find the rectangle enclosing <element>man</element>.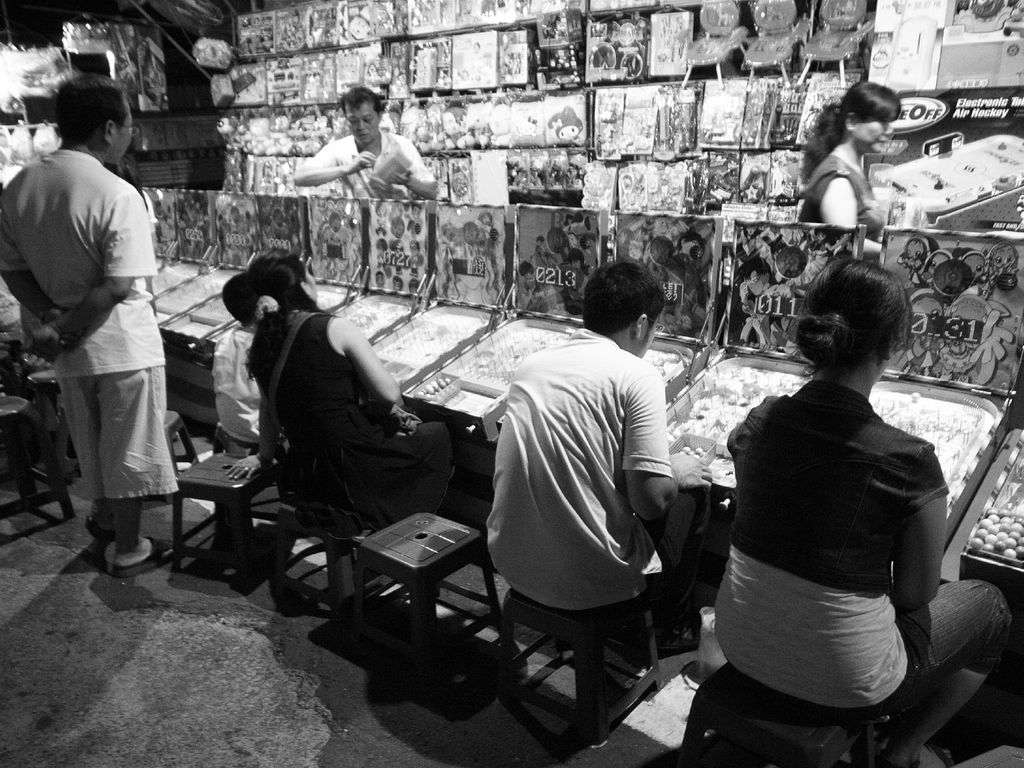
(left=21, top=81, right=191, bottom=602).
